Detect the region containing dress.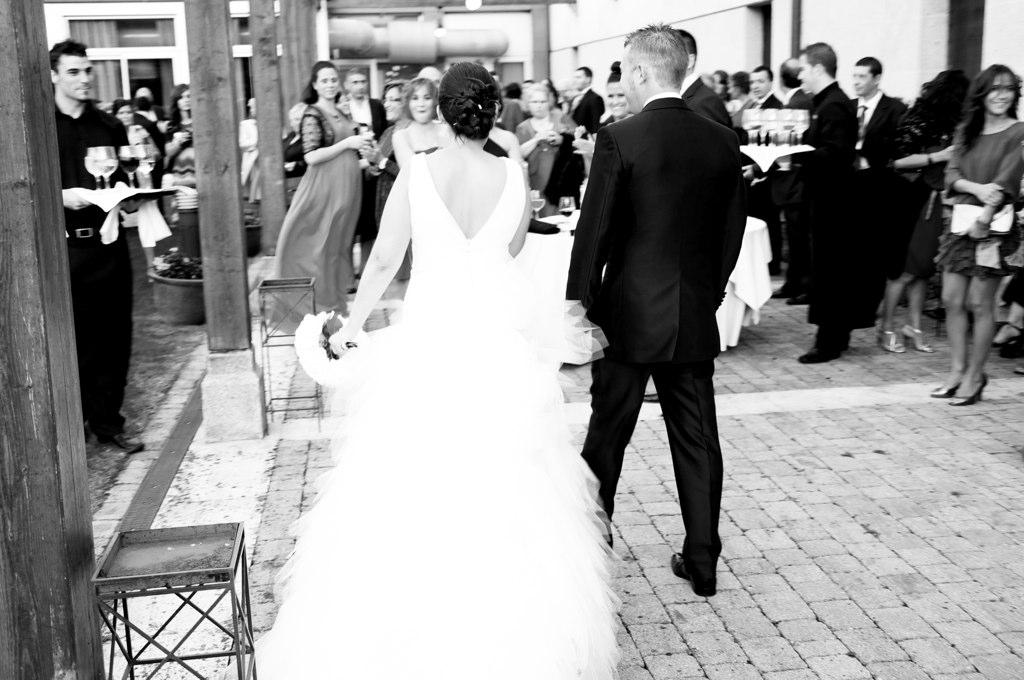
{"x1": 220, "y1": 153, "x2": 607, "y2": 679}.
